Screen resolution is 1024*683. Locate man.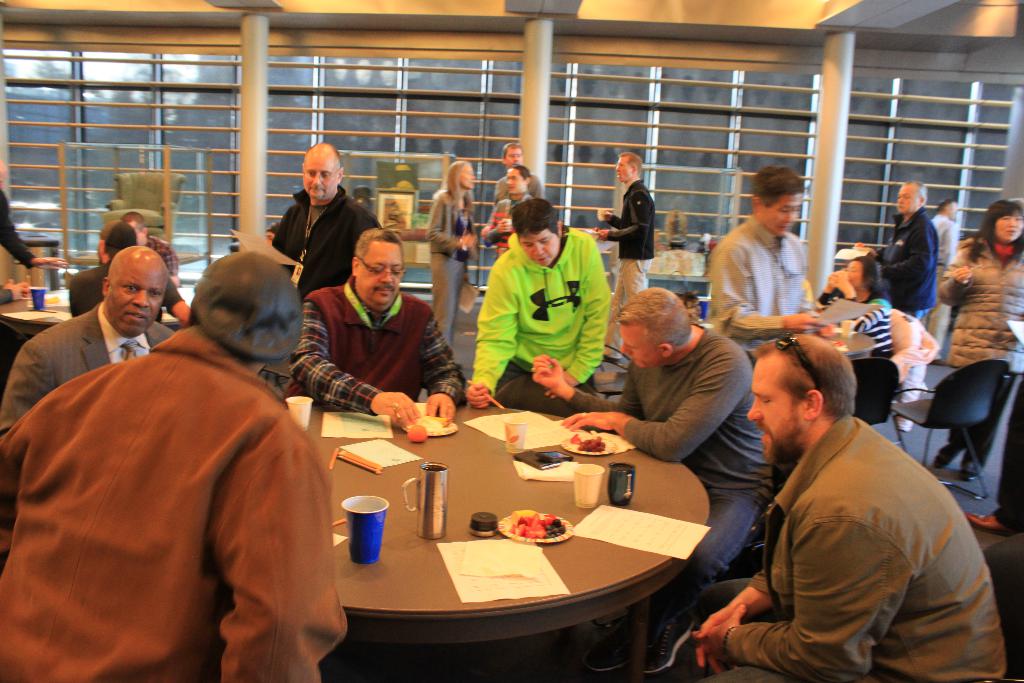
pyautogui.locateOnScreen(0, 160, 67, 268).
